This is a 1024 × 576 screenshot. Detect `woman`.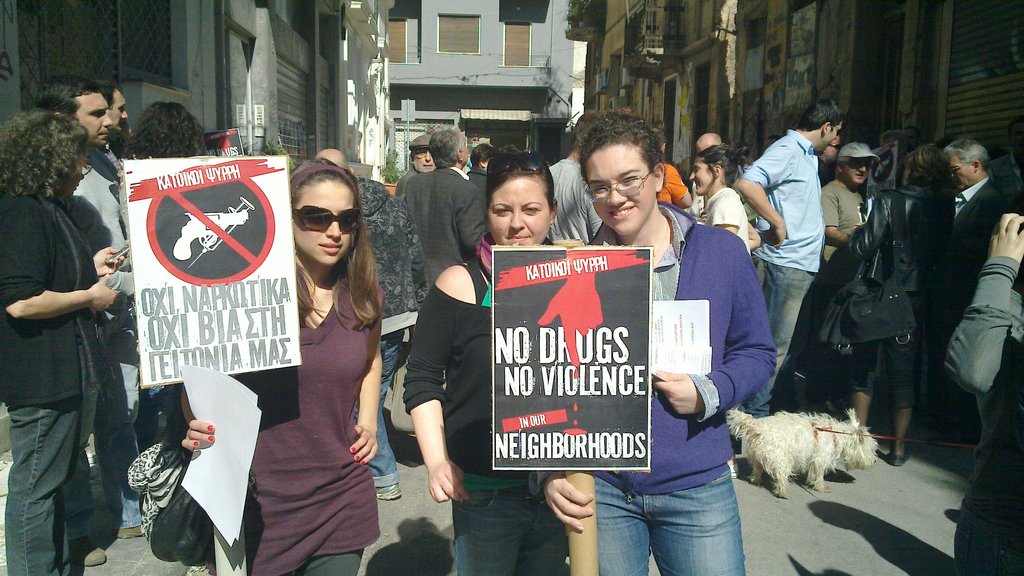
(695,150,770,263).
